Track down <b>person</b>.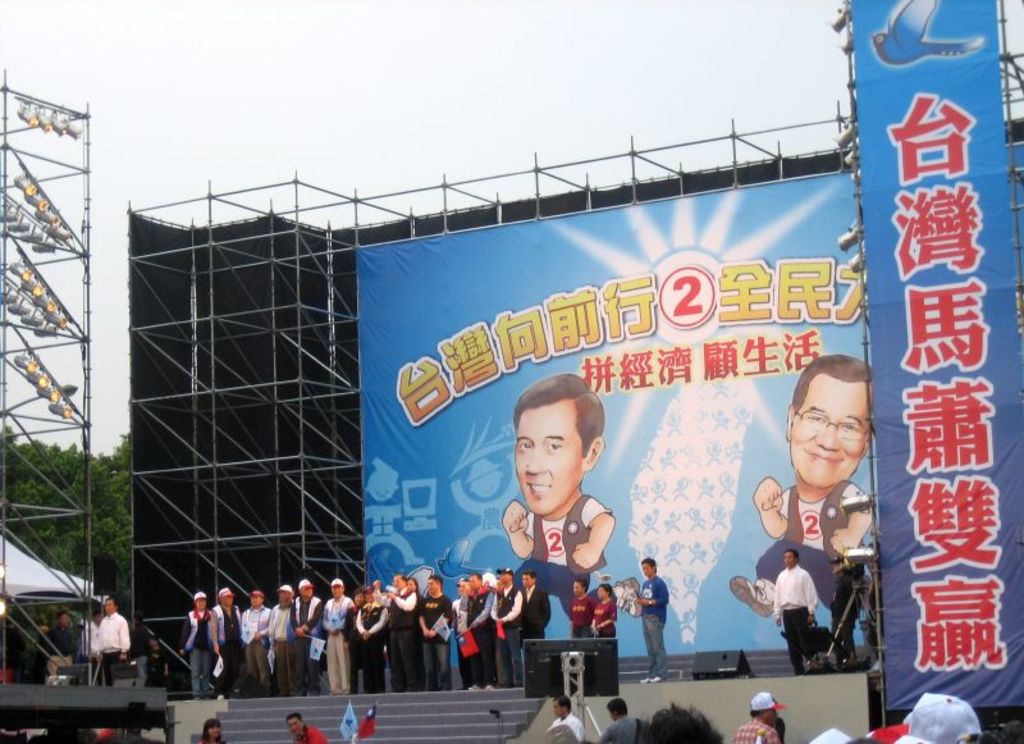
Tracked to [758,547,845,657].
